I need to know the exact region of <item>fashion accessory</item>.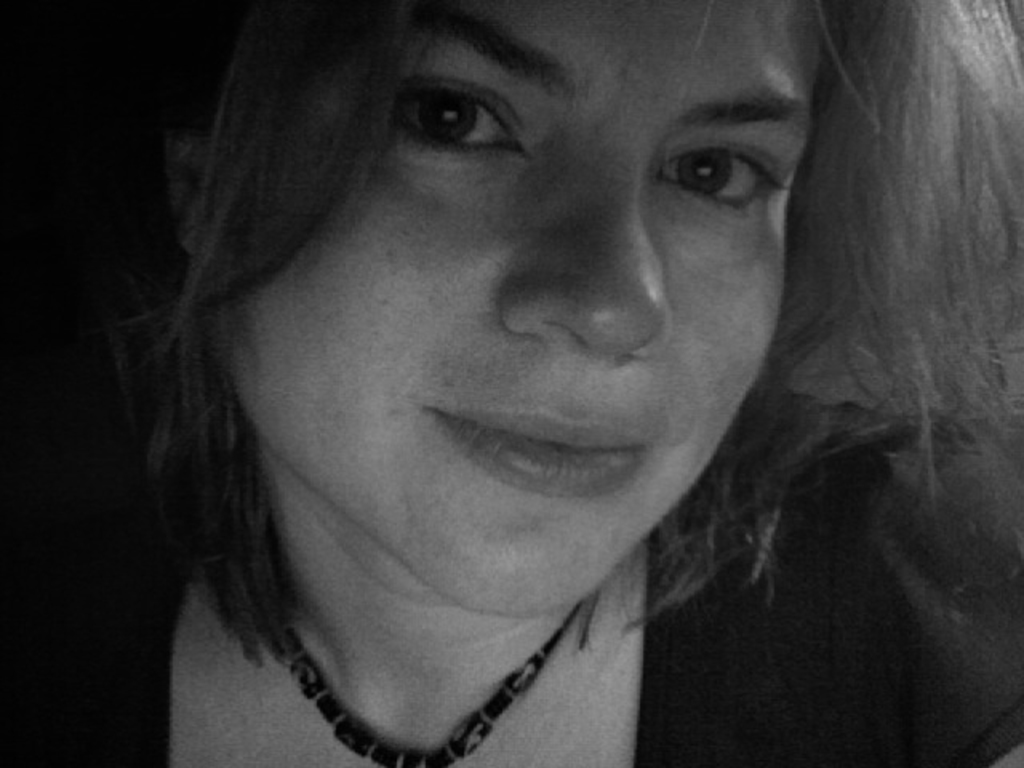
Region: (258,598,594,766).
